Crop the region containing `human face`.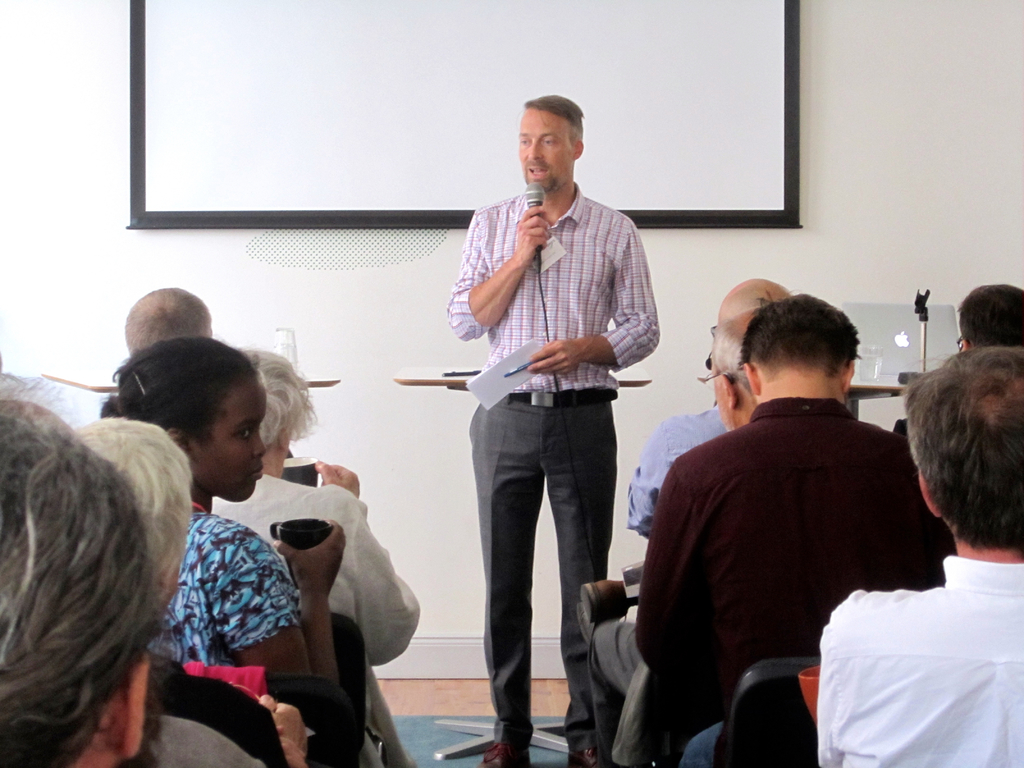
Crop region: (left=517, top=106, right=570, bottom=199).
